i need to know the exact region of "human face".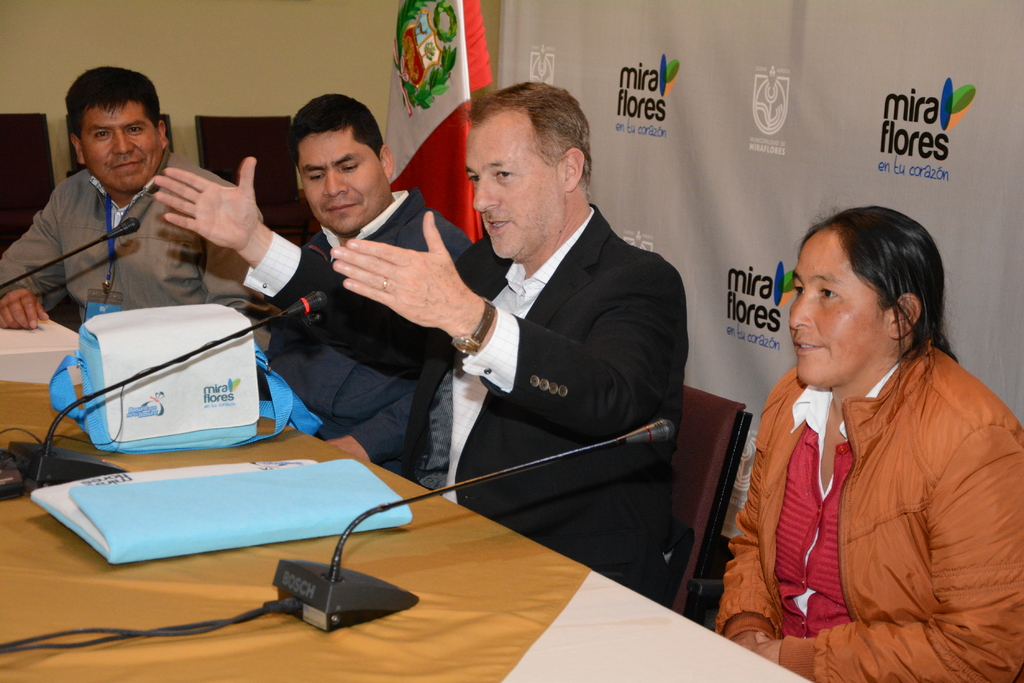
Region: x1=86, y1=108, x2=157, y2=195.
